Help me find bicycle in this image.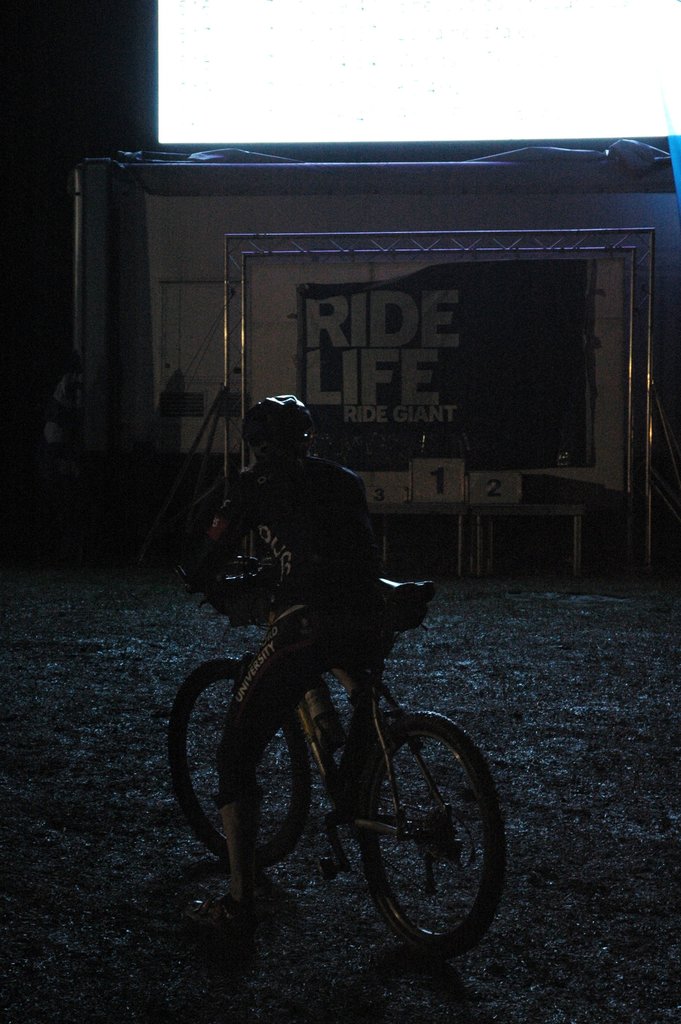
Found it: pyautogui.locateOnScreen(172, 557, 507, 949).
